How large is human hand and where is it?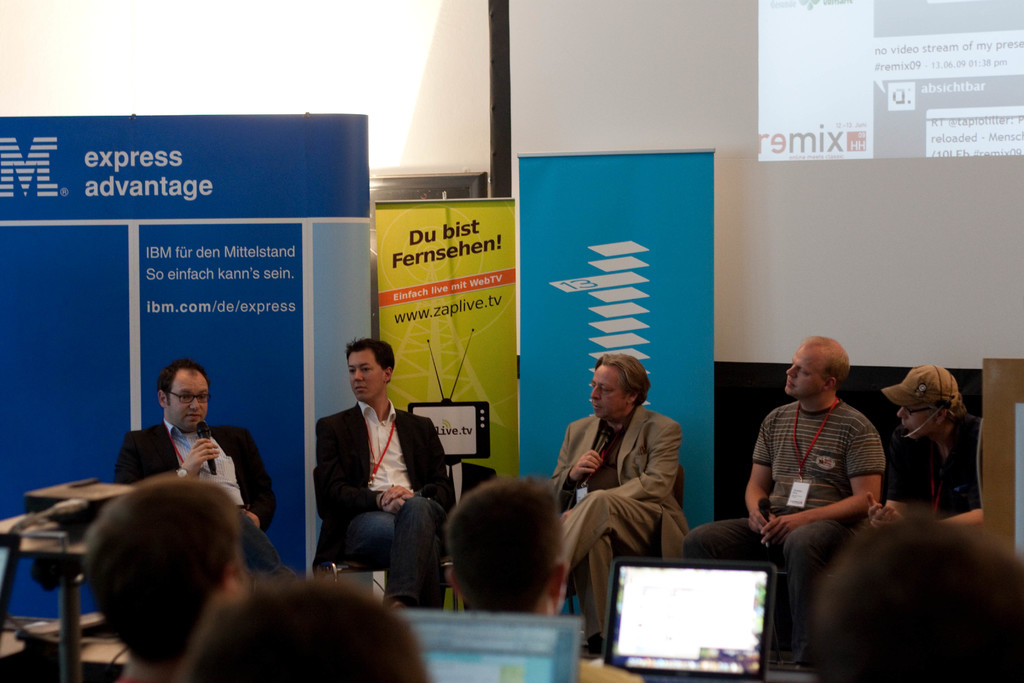
Bounding box: (x1=382, y1=483, x2=408, y2=506).
